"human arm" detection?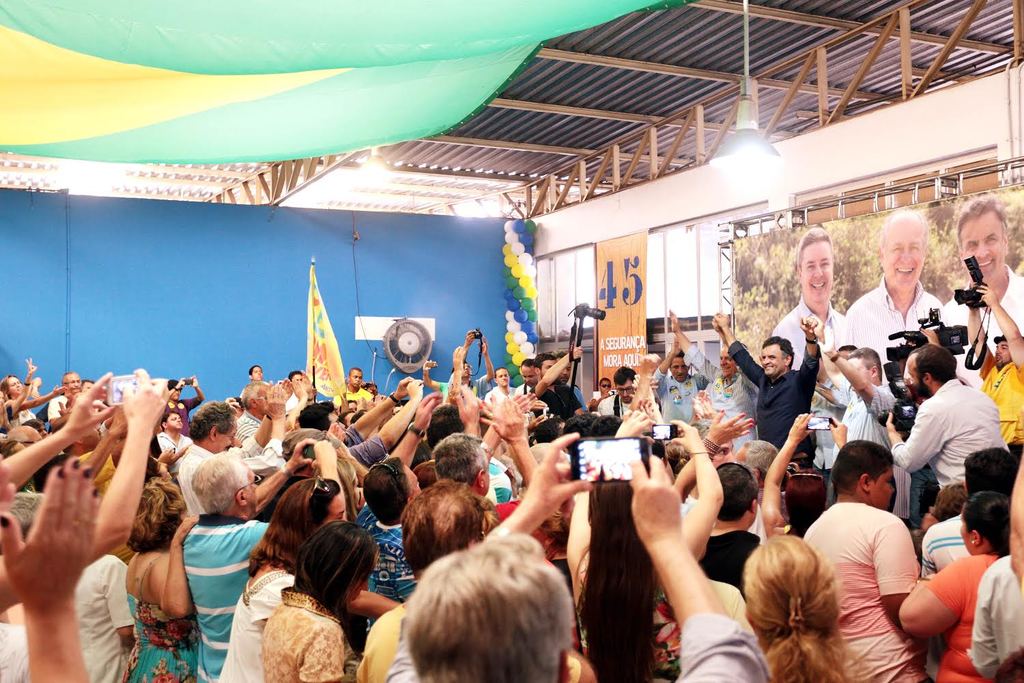
box(281, 373, 311, 435)
